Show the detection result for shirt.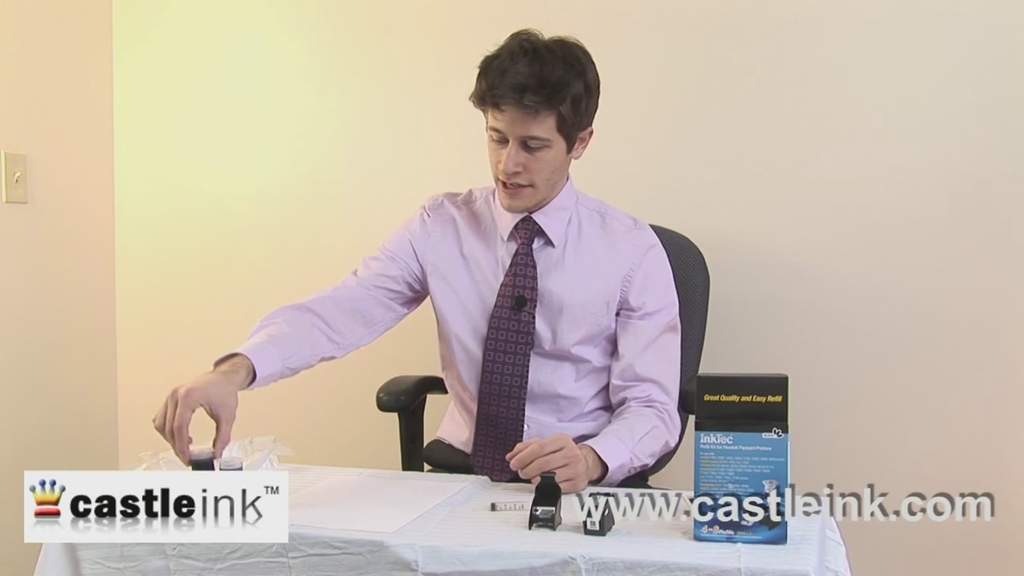
Rect(207, 138, 690, 462).
